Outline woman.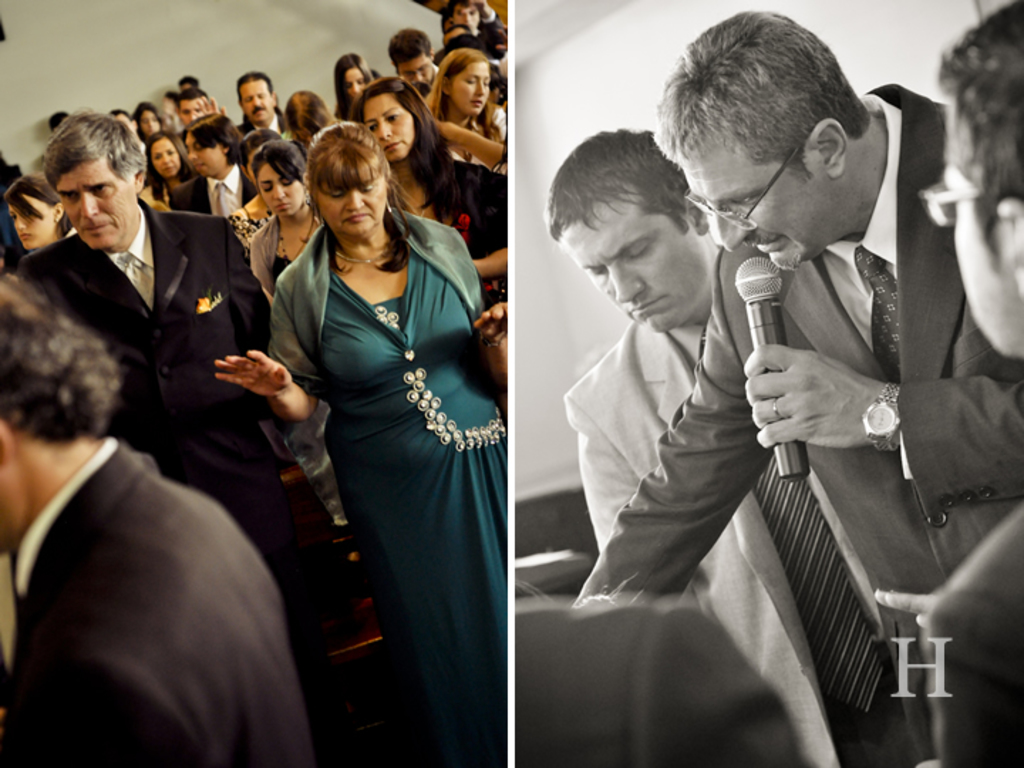
Outline: [257, 95, 494, 752].
